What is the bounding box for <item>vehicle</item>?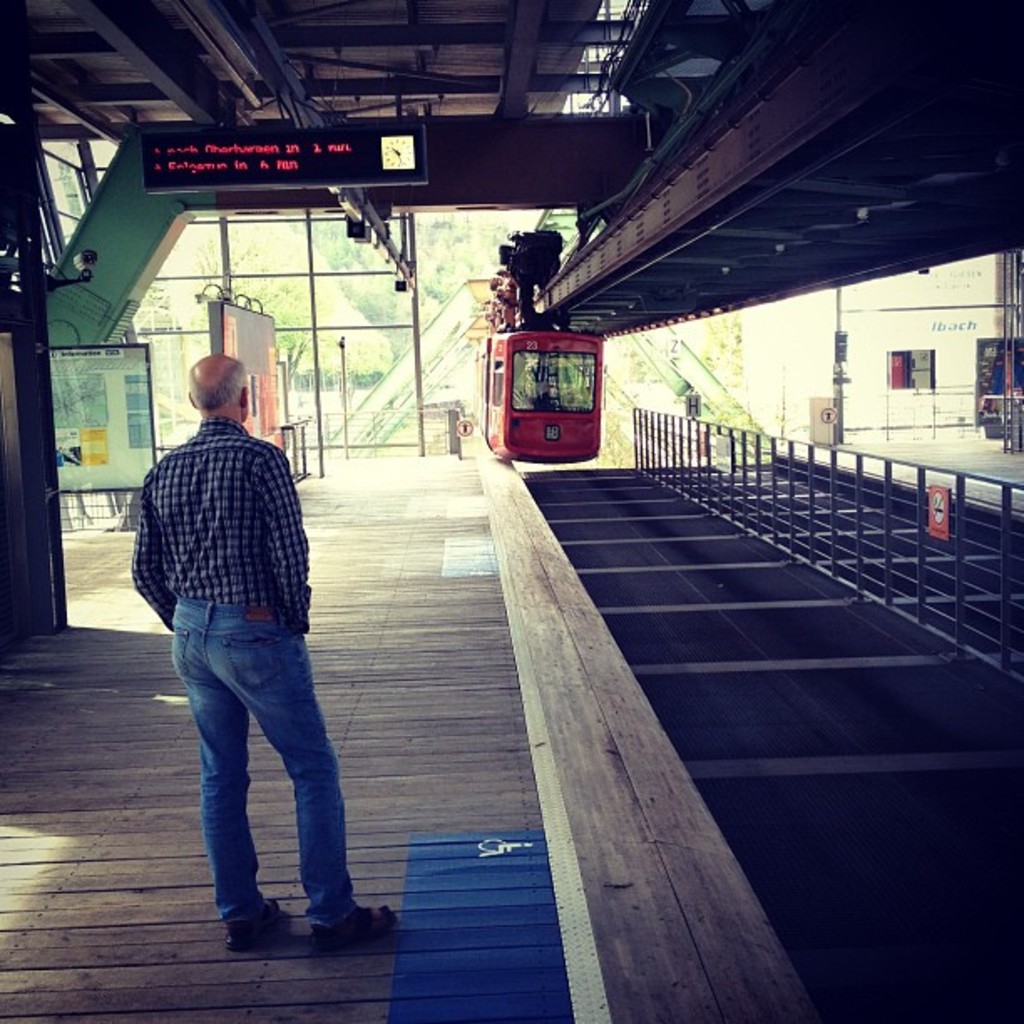
480,231,606,467.
